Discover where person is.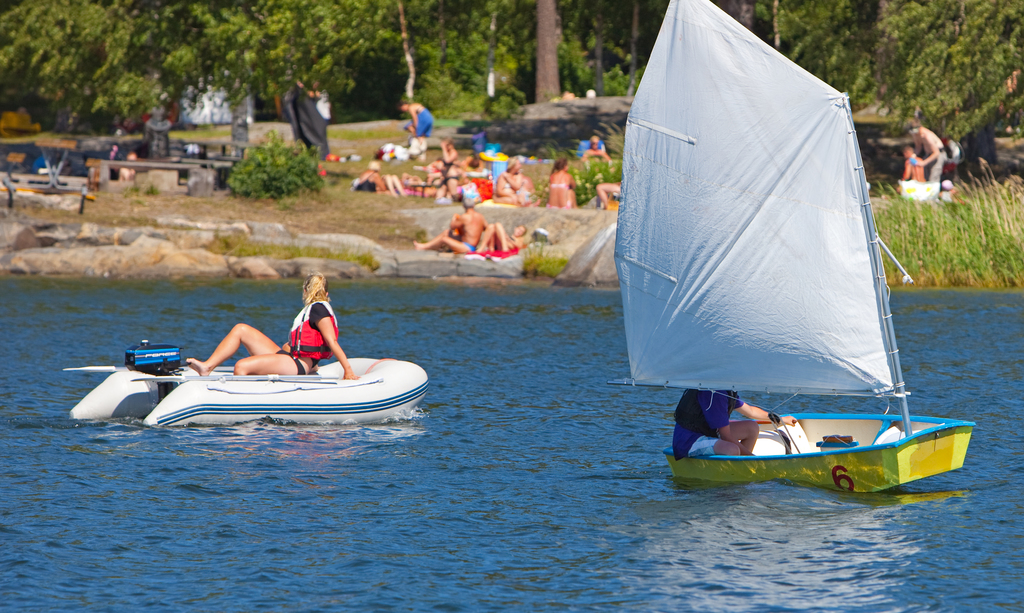
Discovered at detection(545, 158, 576, 206).
